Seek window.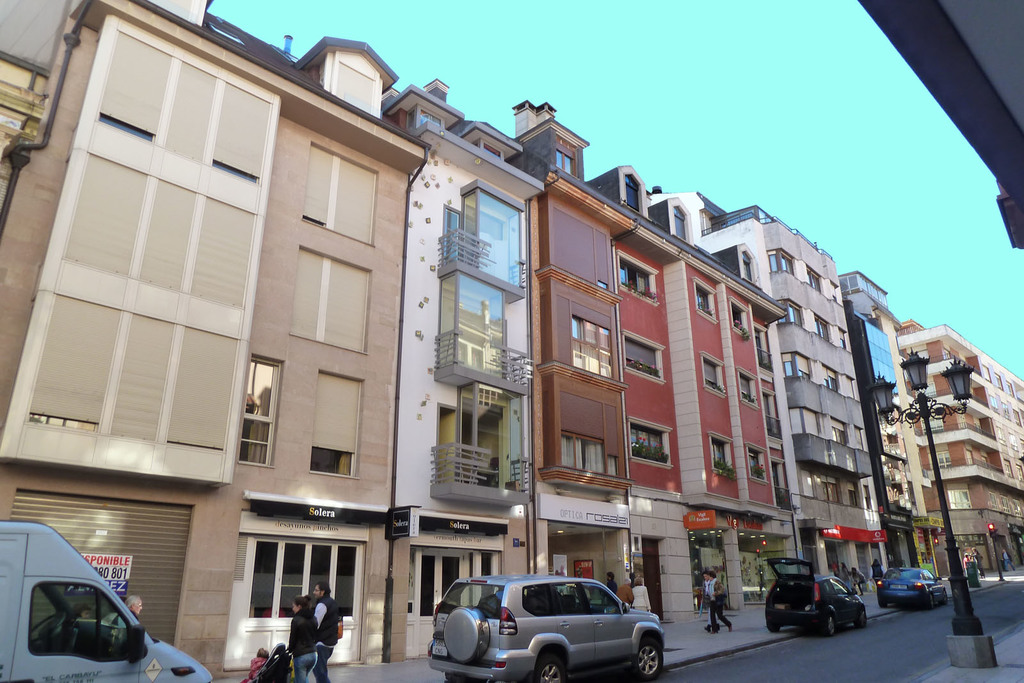
942,488,973,509.
